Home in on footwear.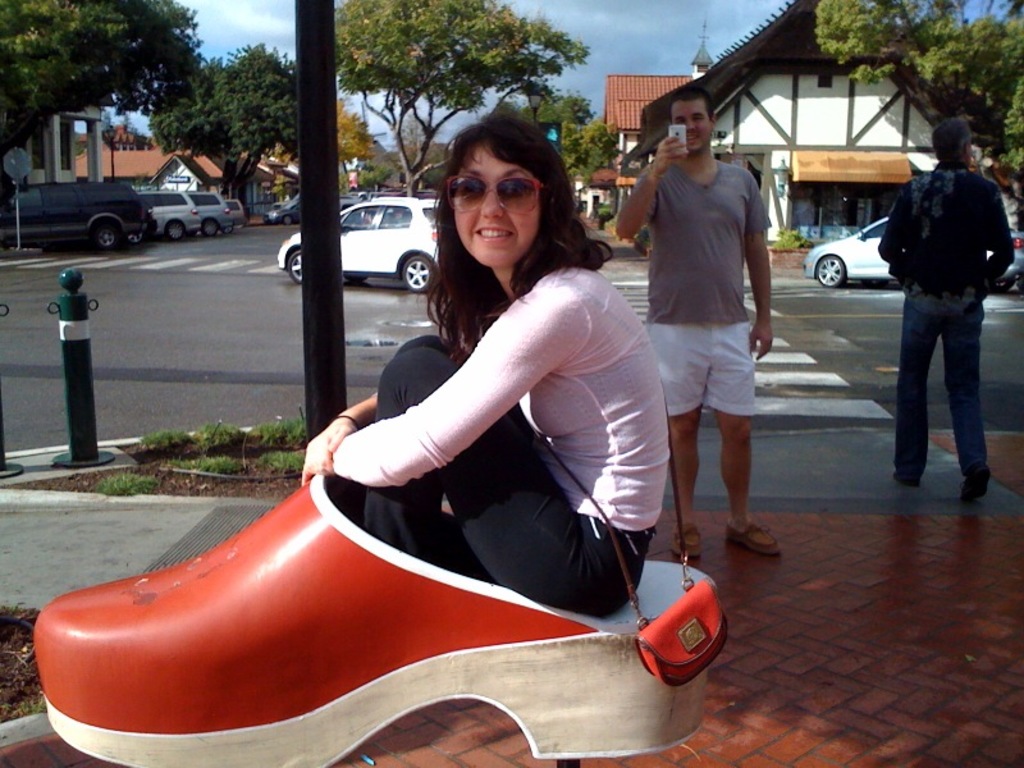
Homed in at locate(957, 467, 987, 502).
